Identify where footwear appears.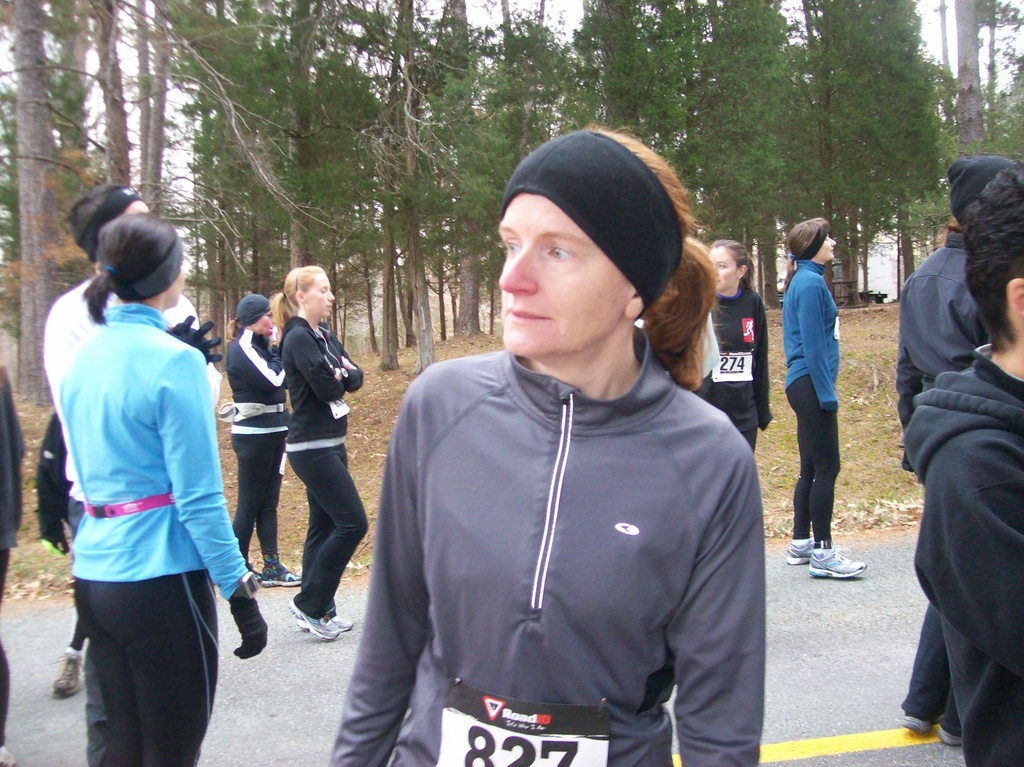
Appears at rect(806, 545, 870, 576).
